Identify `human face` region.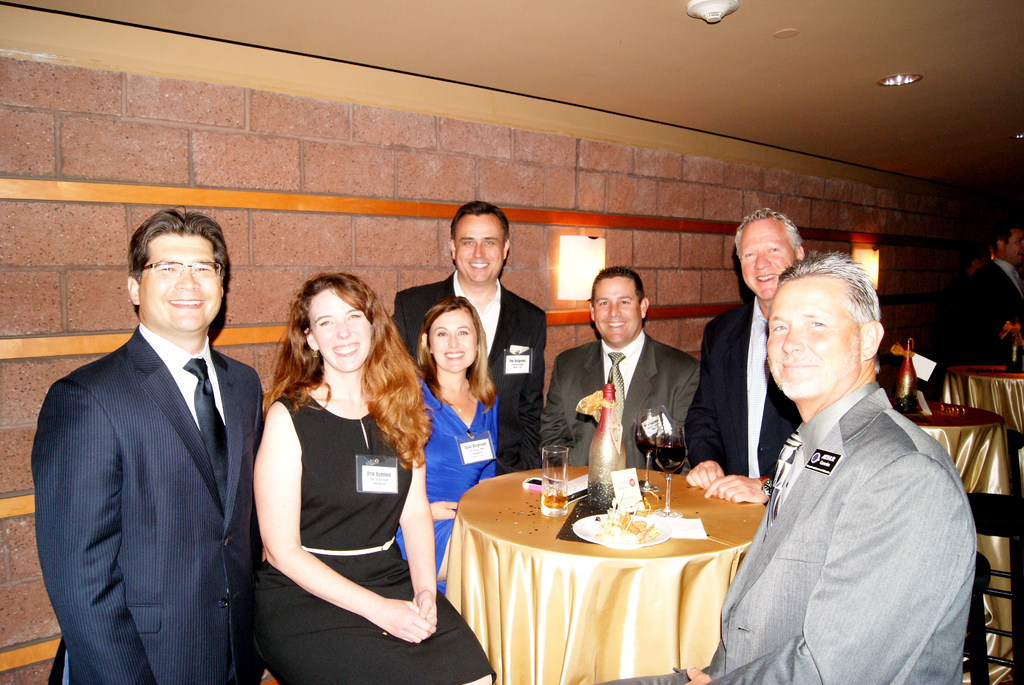
Region: [453,214,495,276].
